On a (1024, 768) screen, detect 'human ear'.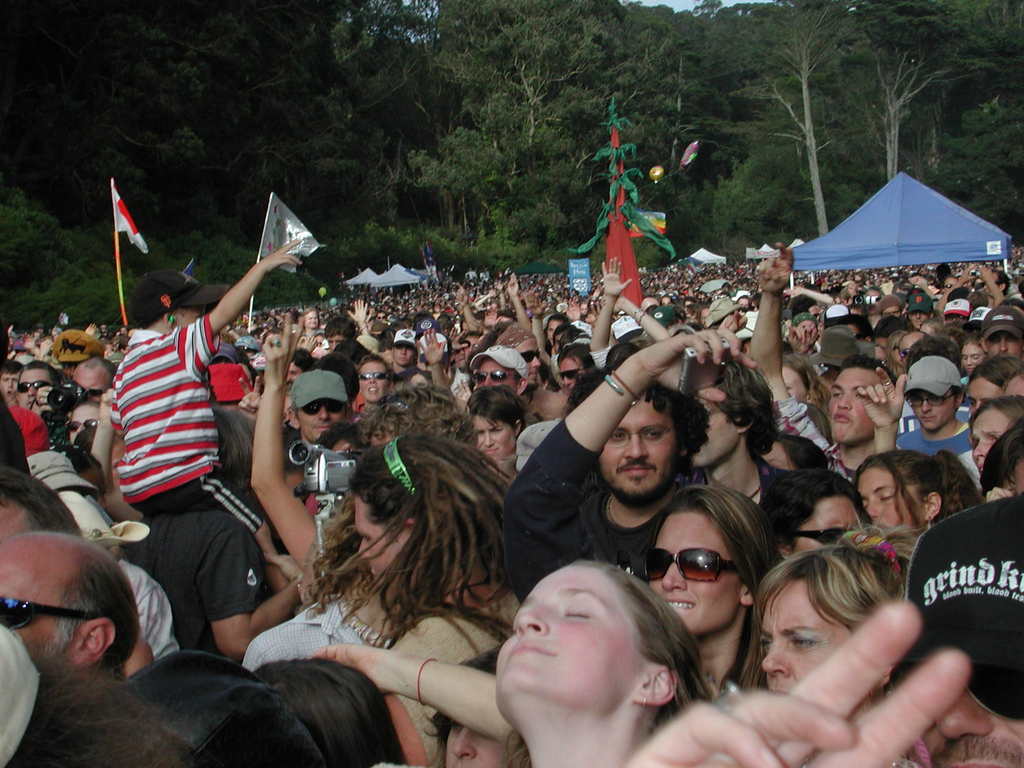
Rect(513, 420, 523, 437).
